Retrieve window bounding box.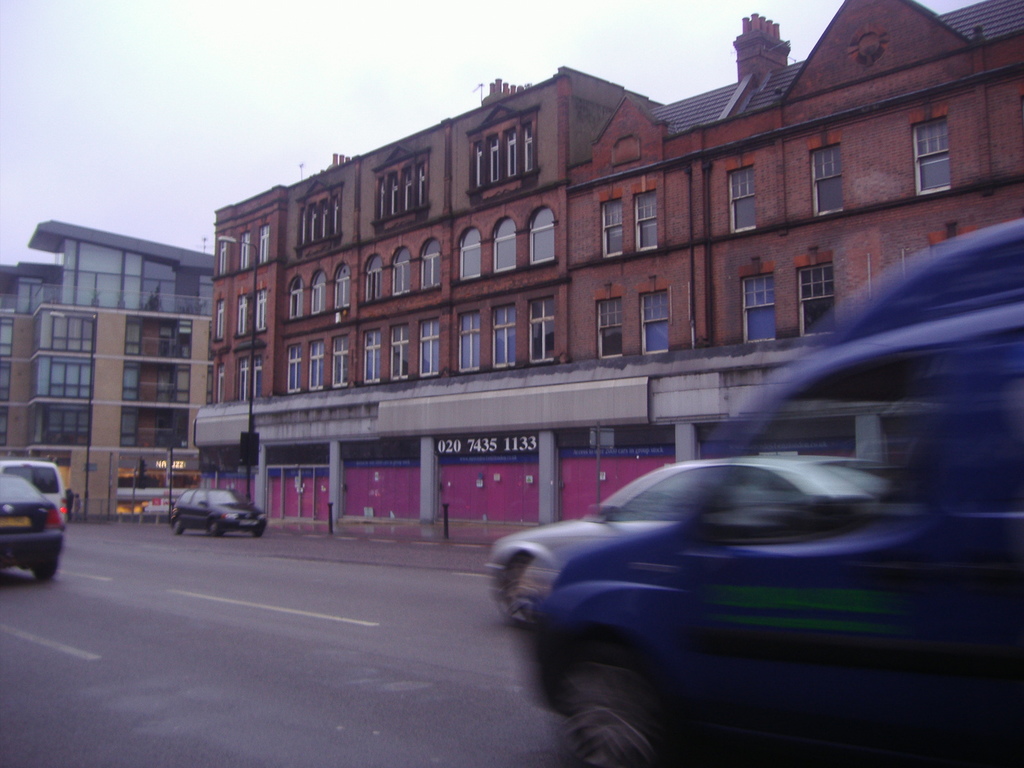
Bounding box: 529:202:556:262.
